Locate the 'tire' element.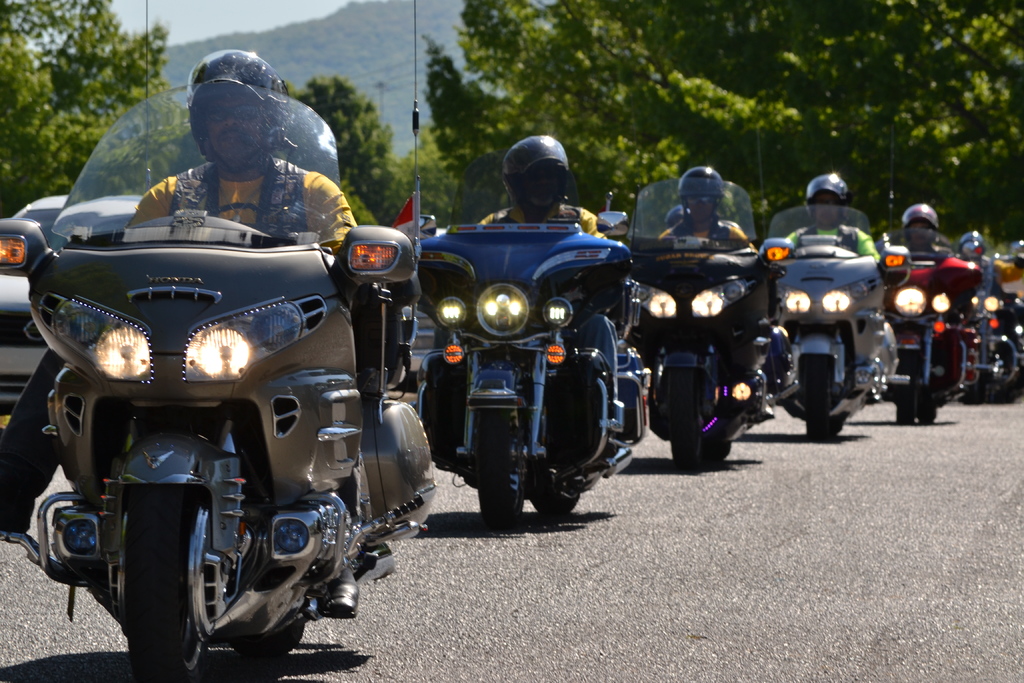
Element bbox: region(706, 441, 730, 463).
